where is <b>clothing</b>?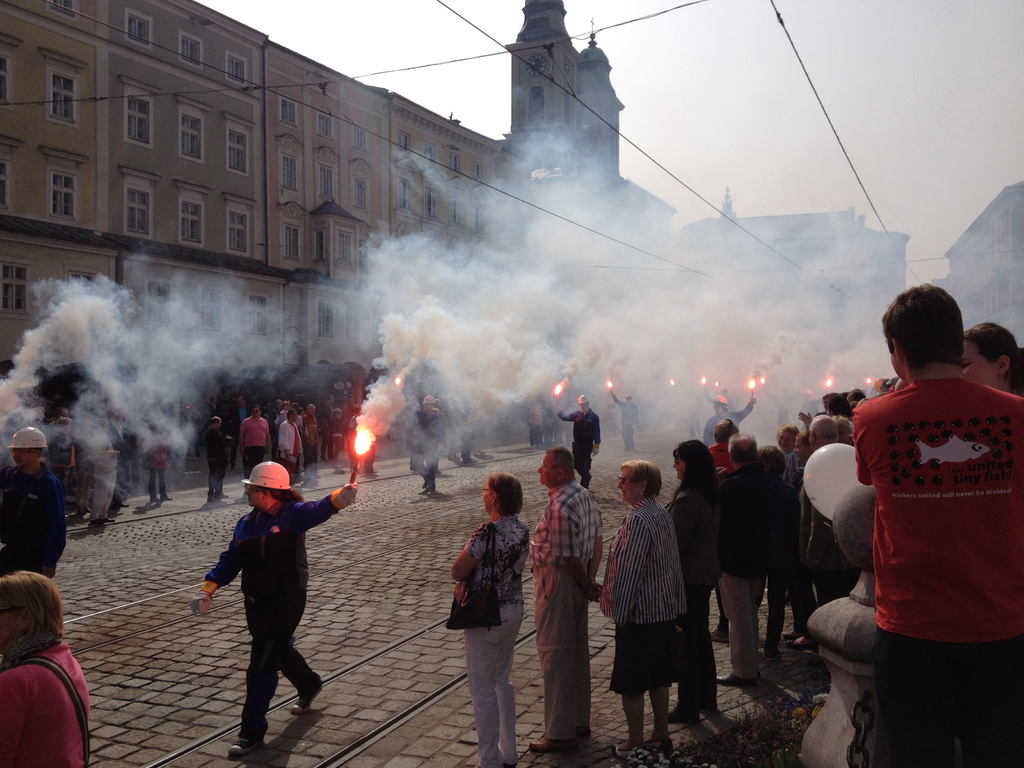
bbox=[851, 378, 1023, 767].
